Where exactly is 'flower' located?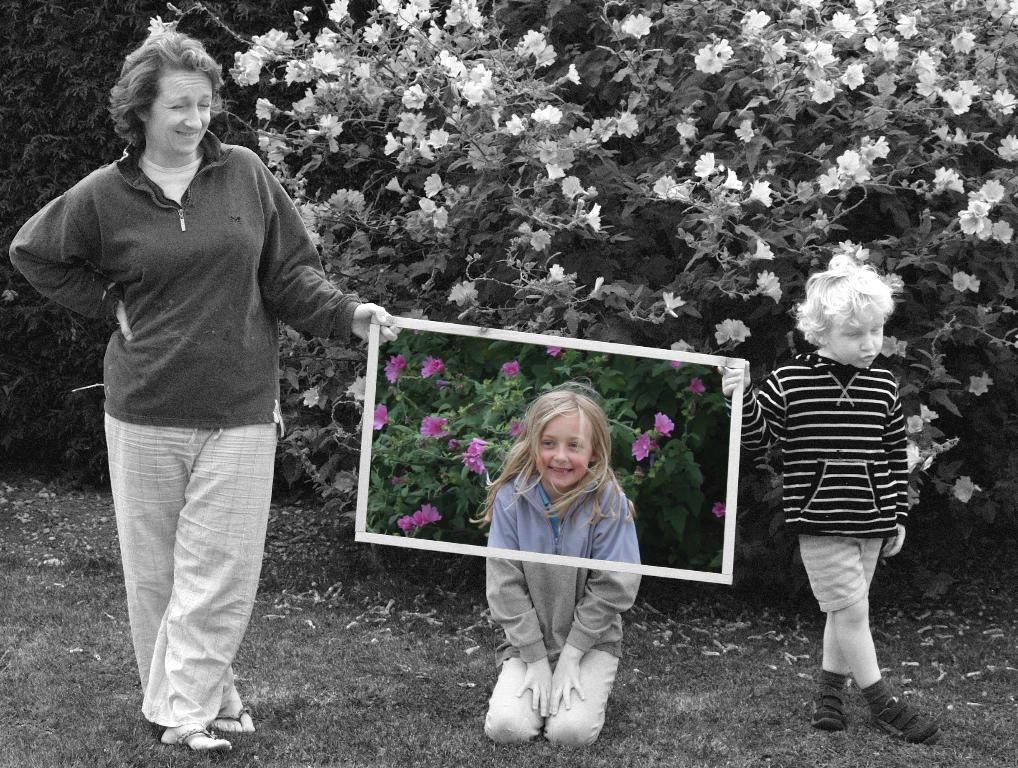
Its bounding box is (left=771, top=34, right=786, bottom=57).
